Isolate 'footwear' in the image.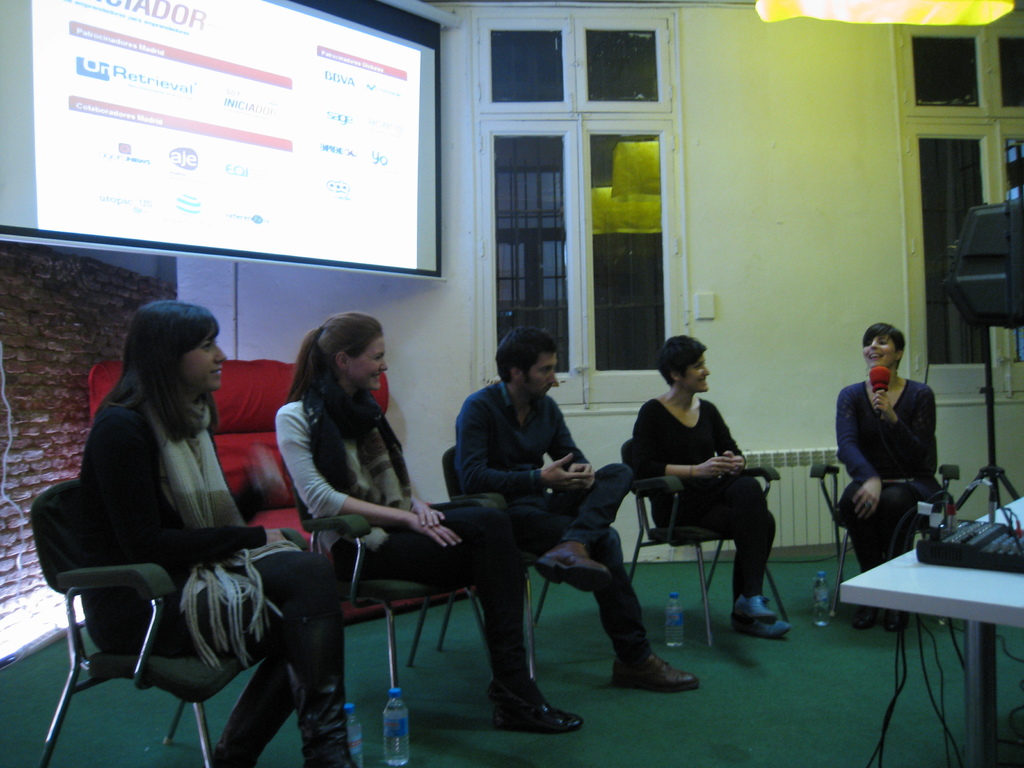
Isolated region: rect(493, 709, 585, 733).
